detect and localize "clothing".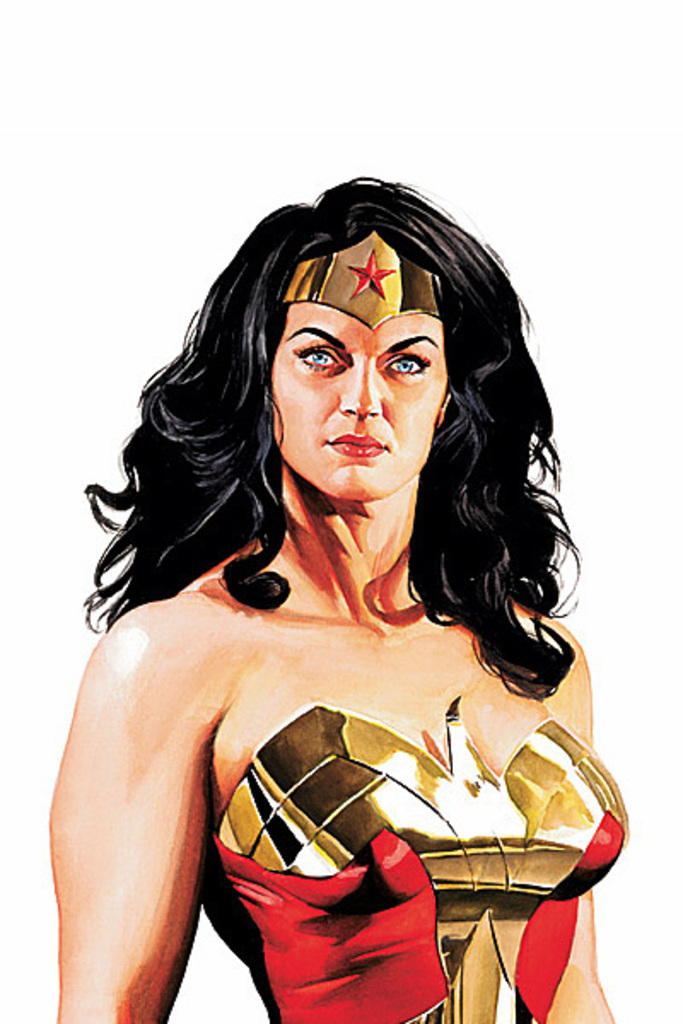
Localized at Rect(207, 708, 632, 1022).
